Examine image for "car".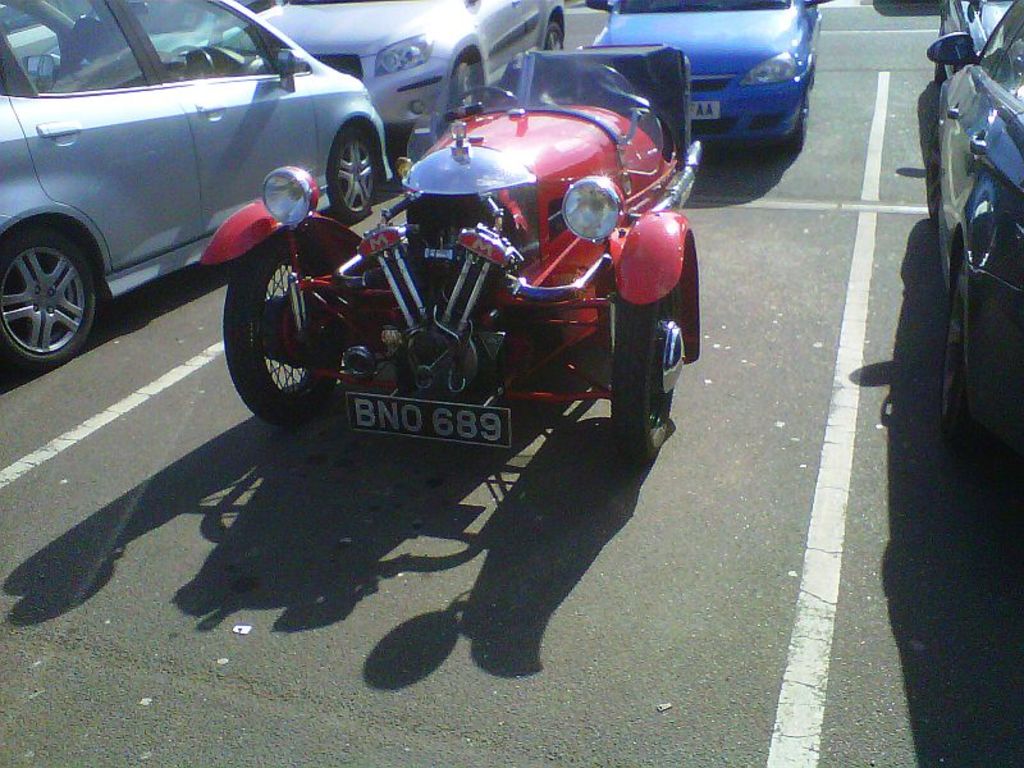
Examination result: [570,0,831,152].
